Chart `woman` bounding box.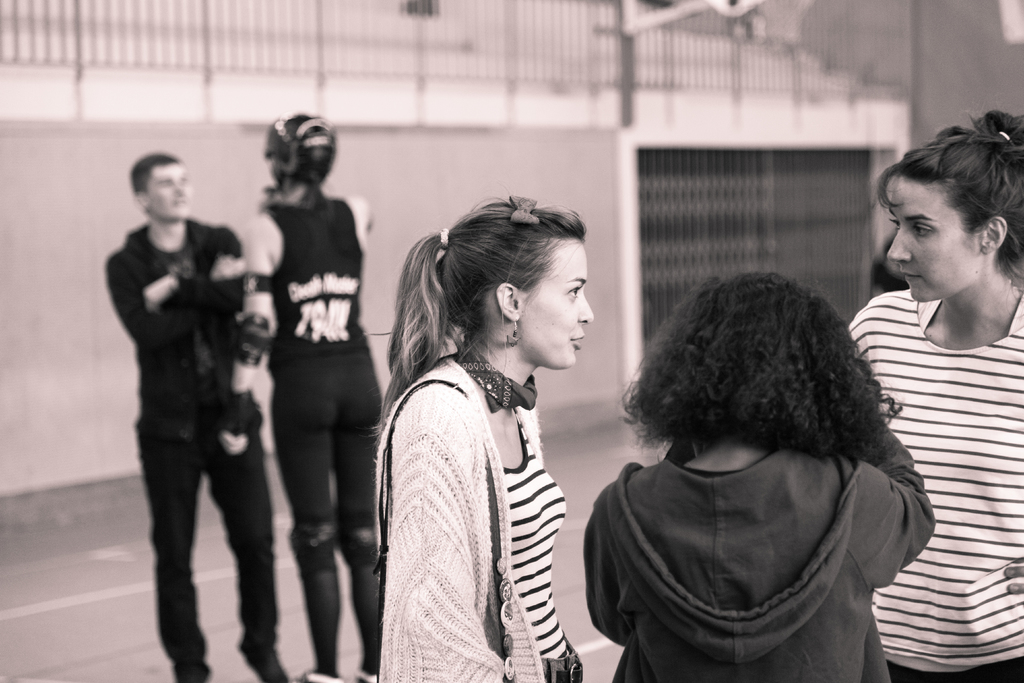
Charted: [358, 190, 616, 682].
